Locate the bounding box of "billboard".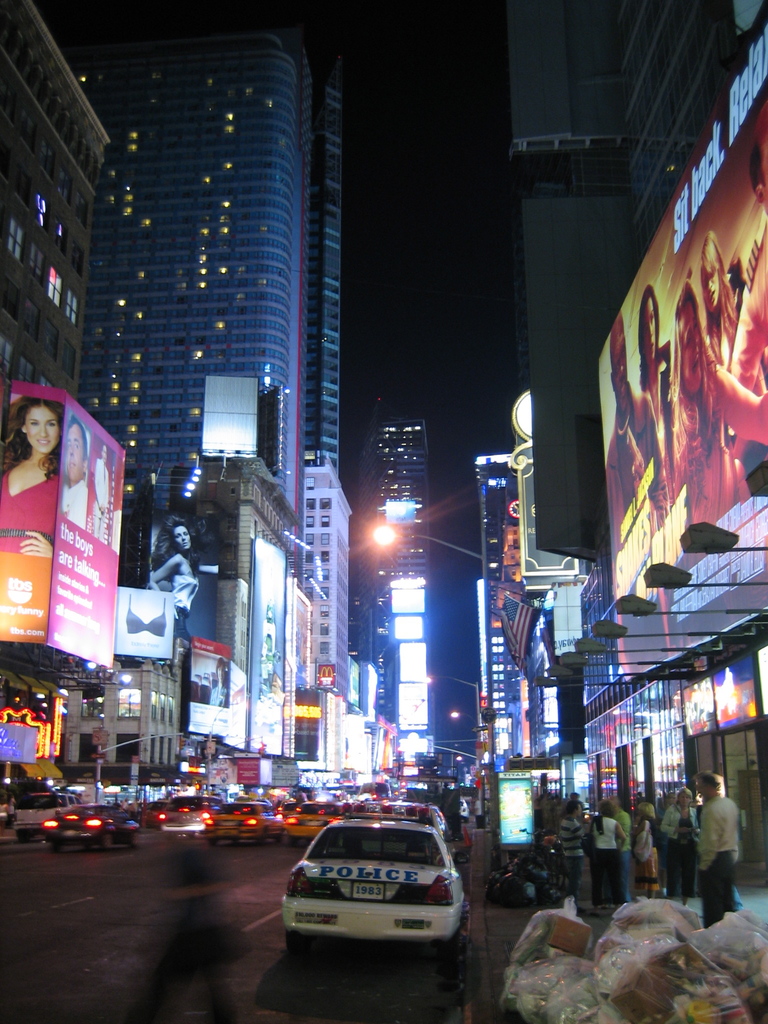
Bounding box: 497, 781, 532, 843.
